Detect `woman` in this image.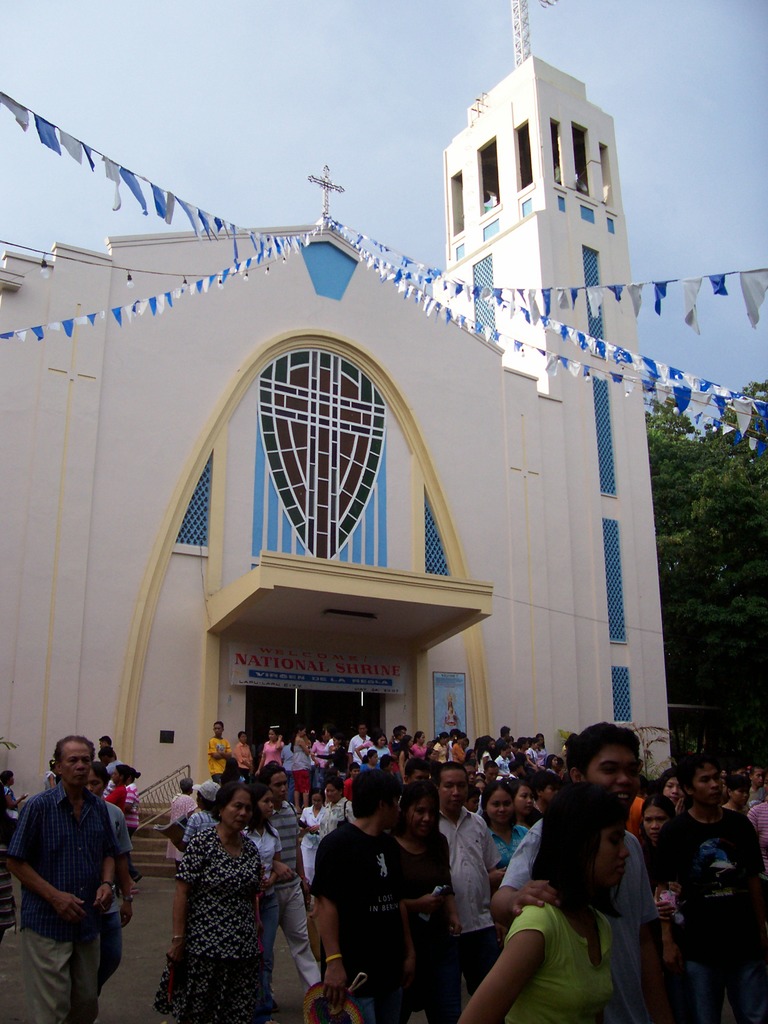
Detection: select_region(39, 760, 58, 795).
